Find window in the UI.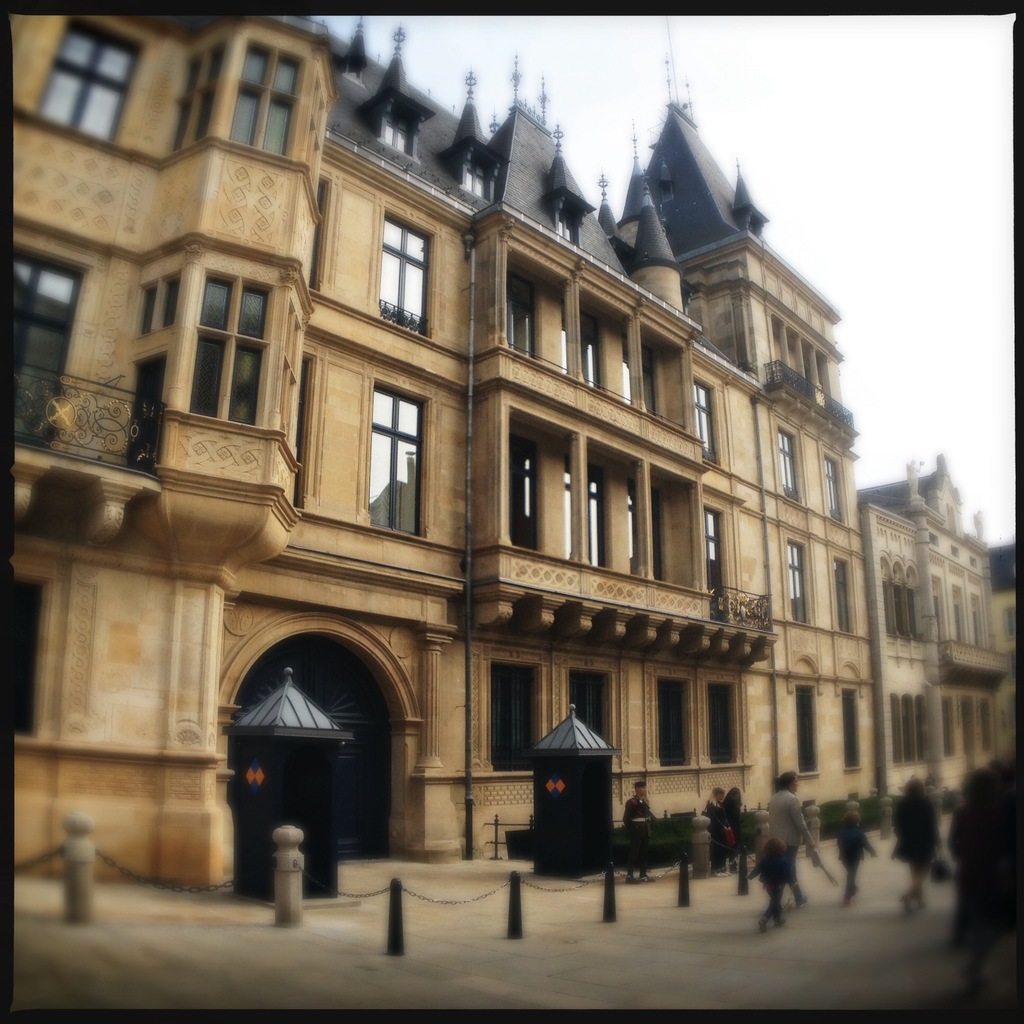
UI element at box(463, 145, 494, 204).
